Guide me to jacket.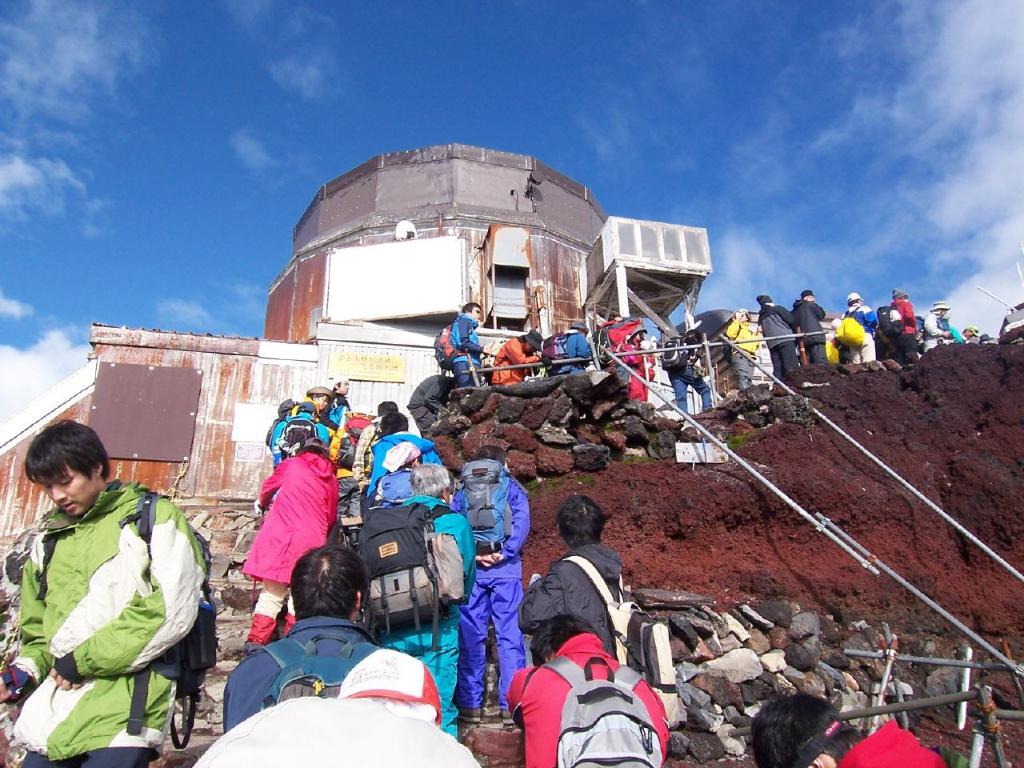
Guidance: select_region(878, 296, 926, 339).
